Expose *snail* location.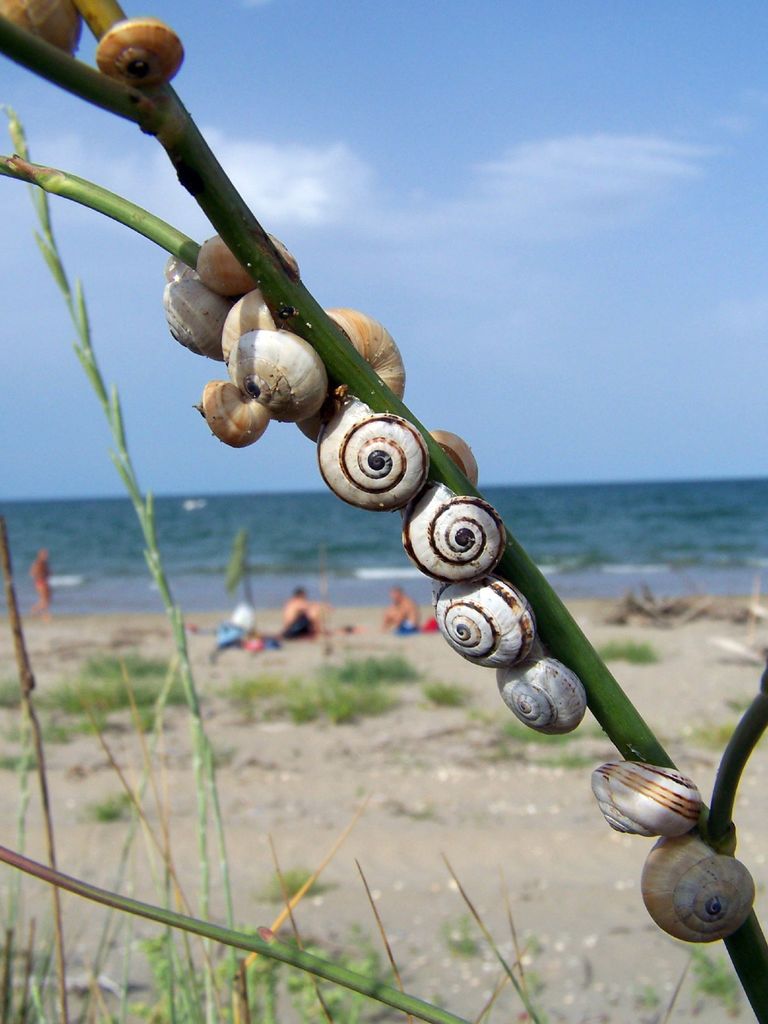
Exposed at 0,0,86,61.
